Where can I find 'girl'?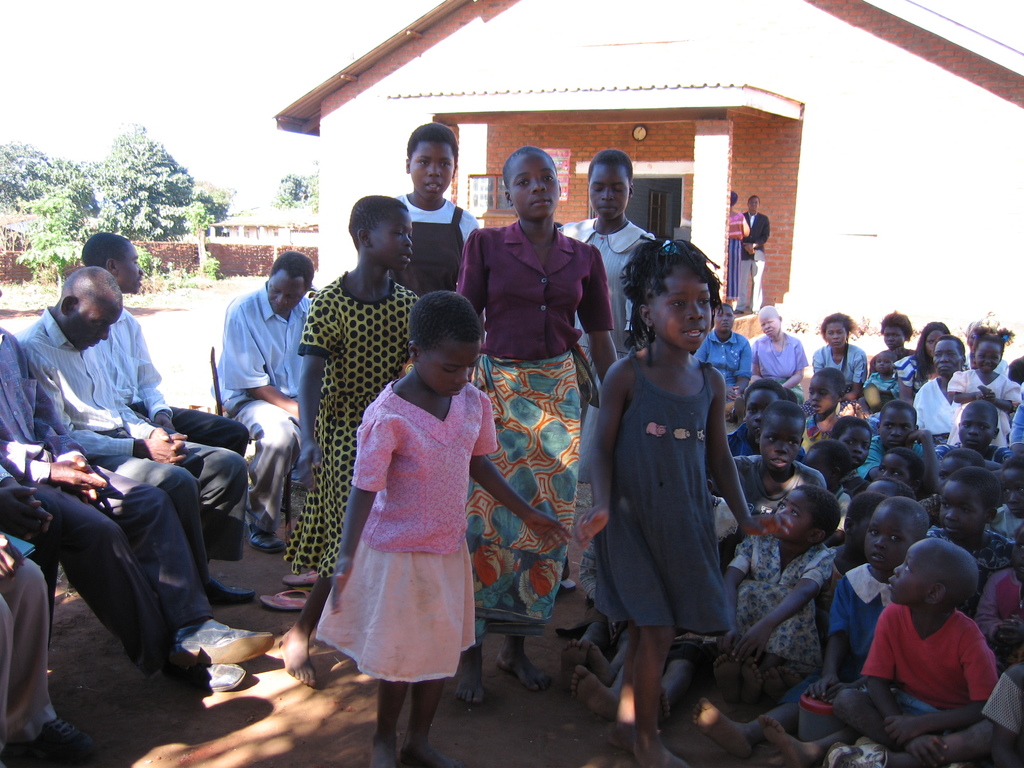
You can find it at [568, 245, 787, 767].
